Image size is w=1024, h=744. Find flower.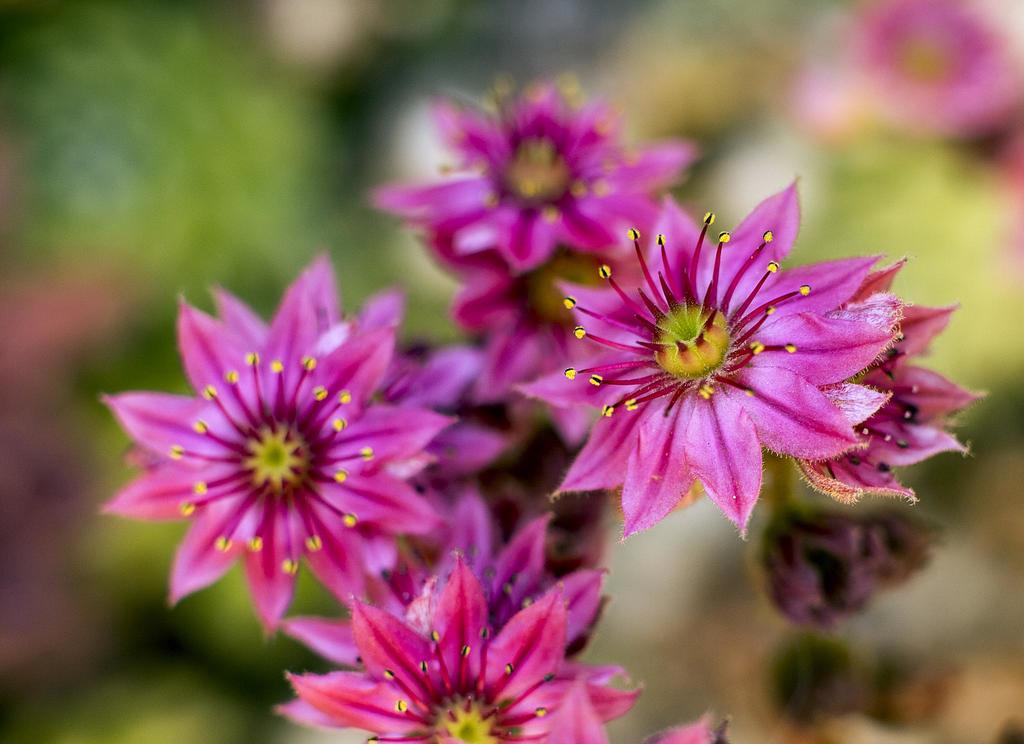
(426,198,734,440).
